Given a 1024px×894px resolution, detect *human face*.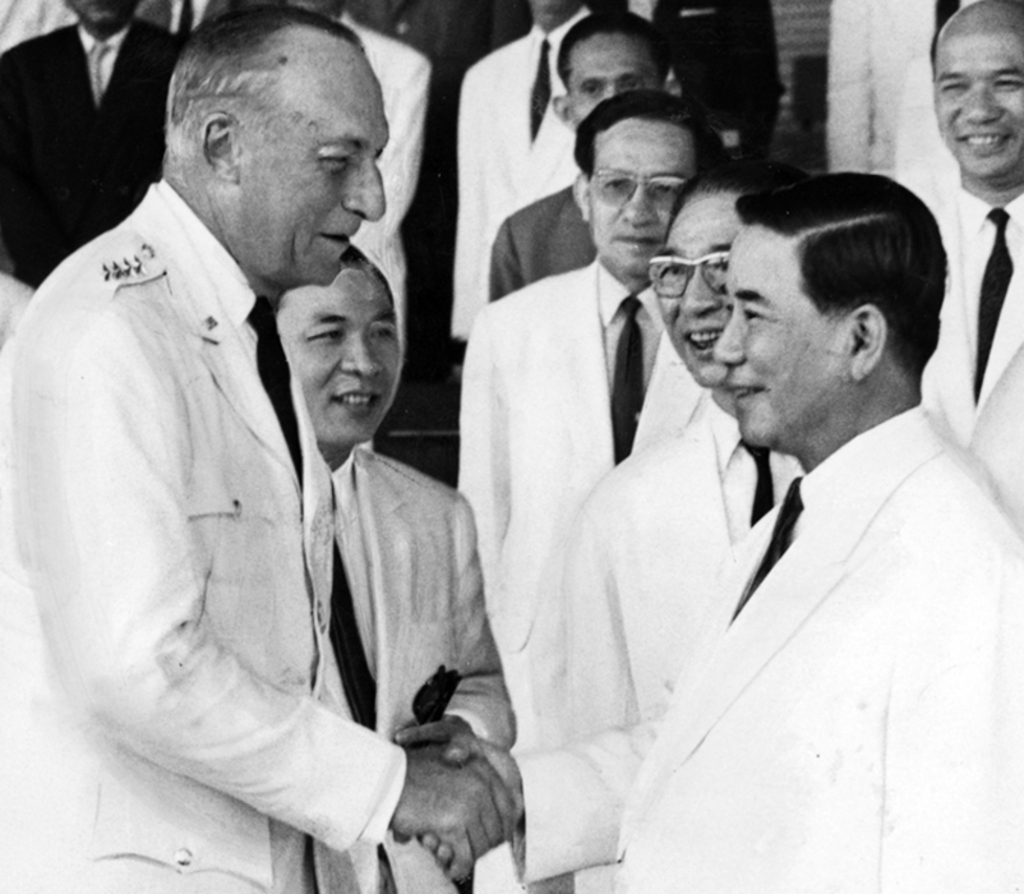
655/204/758/390.
